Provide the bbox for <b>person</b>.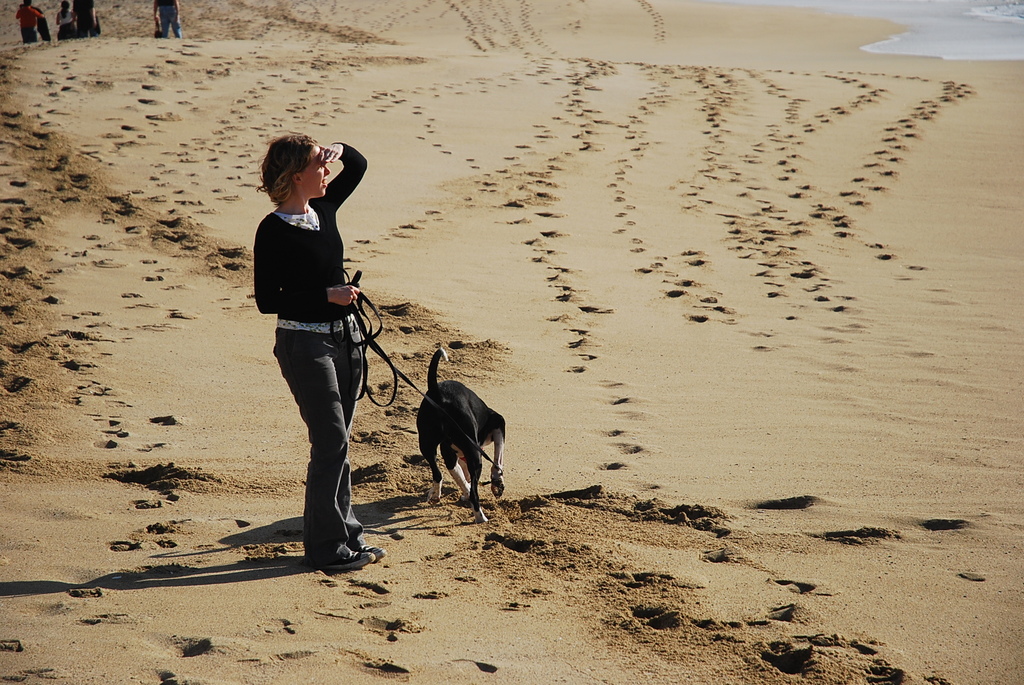
left=72, top=0, right=103, bottom=42.
